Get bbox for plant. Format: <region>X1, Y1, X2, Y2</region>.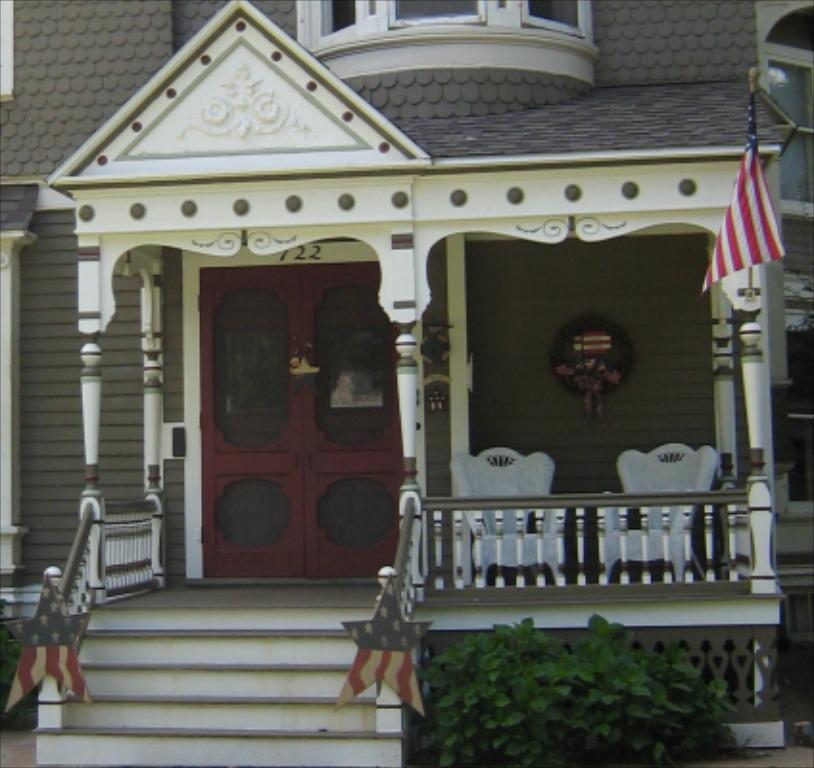
<region>411, 599, 747, 766</region>.
